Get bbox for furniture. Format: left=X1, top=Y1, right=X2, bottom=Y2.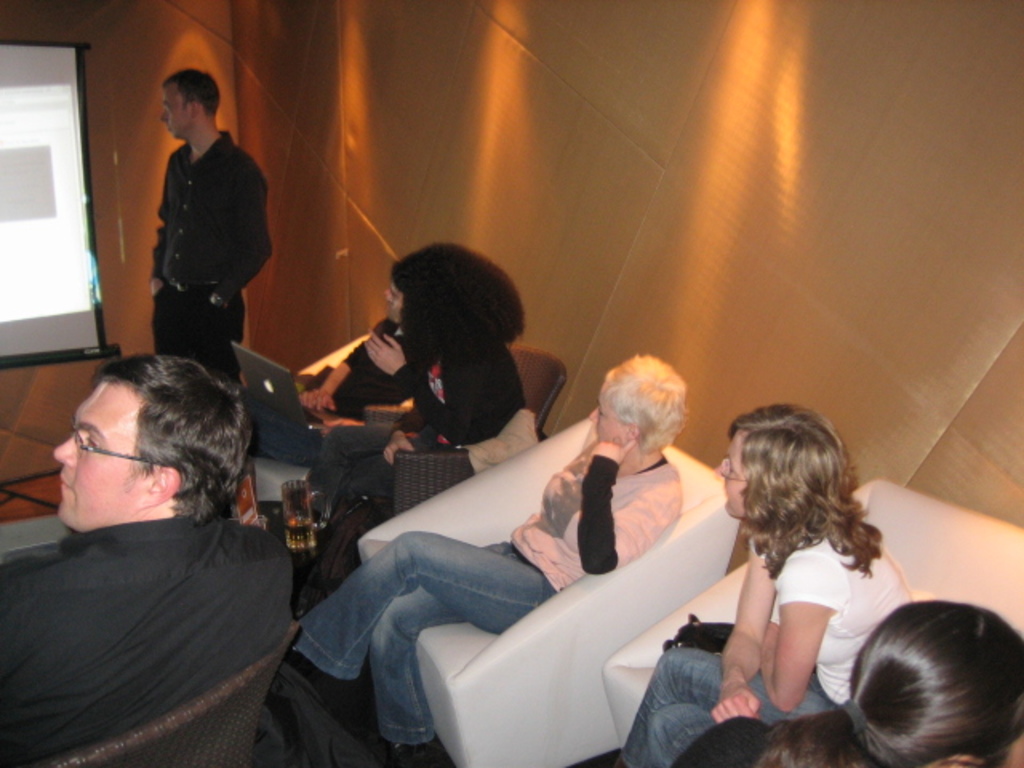
left=597, top=478, right=1022, bottom=749.
